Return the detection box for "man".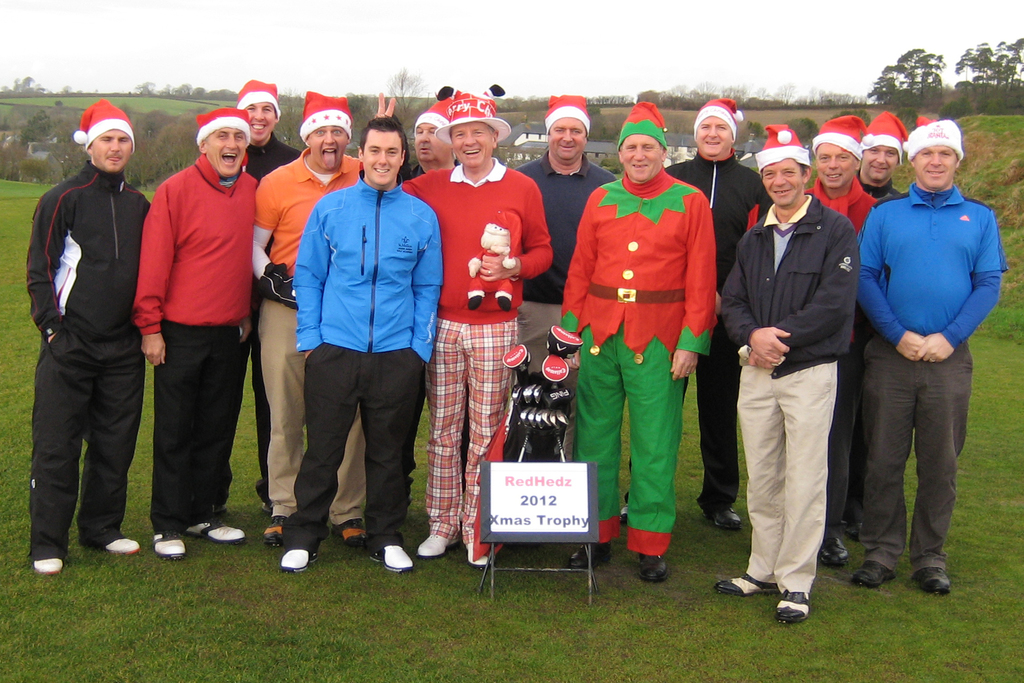
x1=845, y1=108, x2=1008, y2=595.
